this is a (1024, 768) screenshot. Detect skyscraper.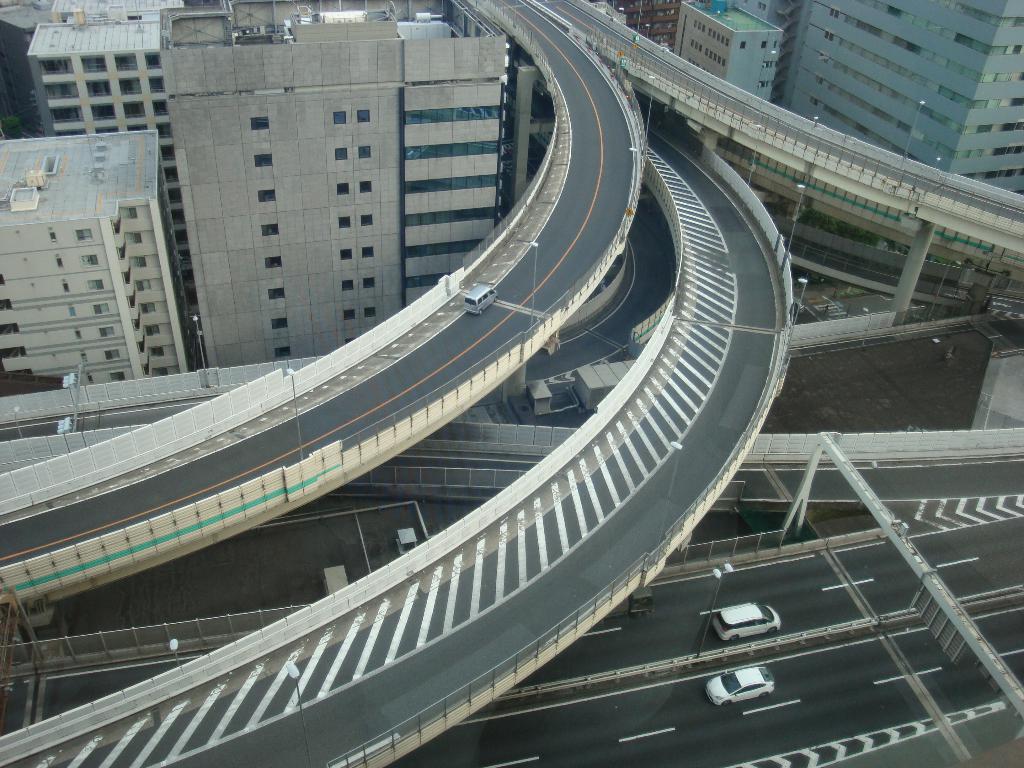
pyautogui.locateOnScreen(778, 0, 1023, 195).
